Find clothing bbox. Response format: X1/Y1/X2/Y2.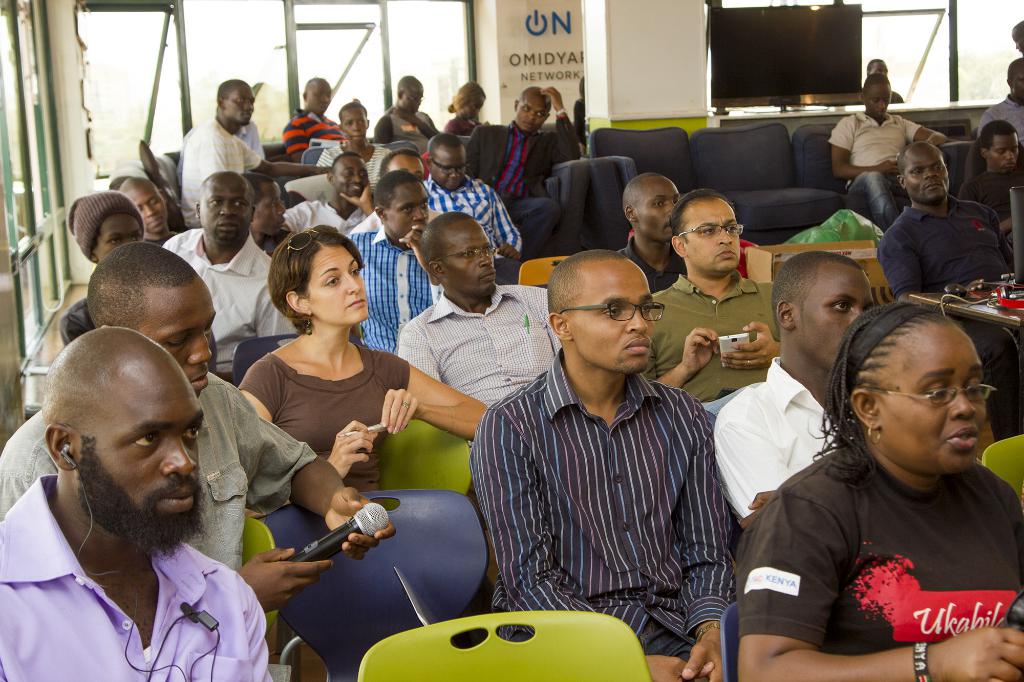
340/228/440/347.
